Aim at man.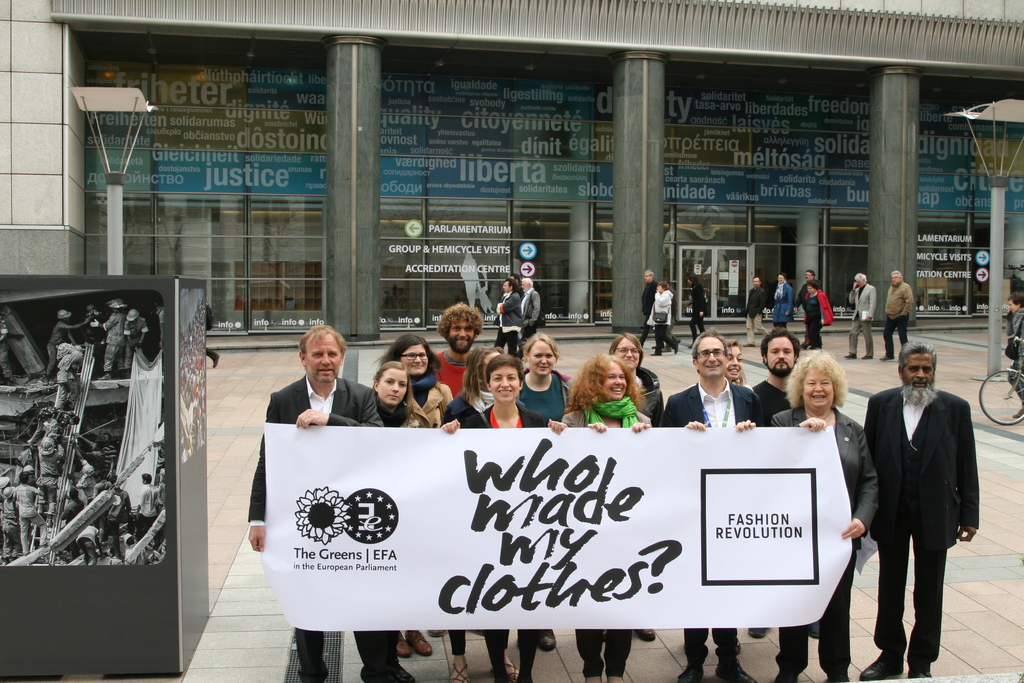
Aimed at box=[247, 325, 386, 682].
